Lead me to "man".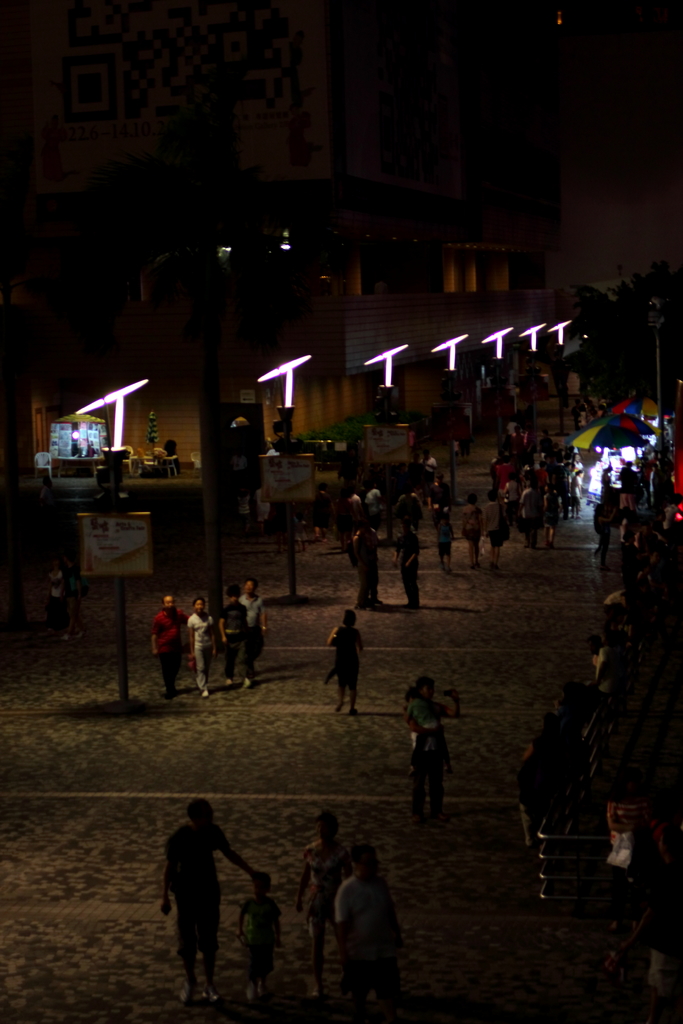
Lead to x1=352, y1=520, x2=385, y2=611.
